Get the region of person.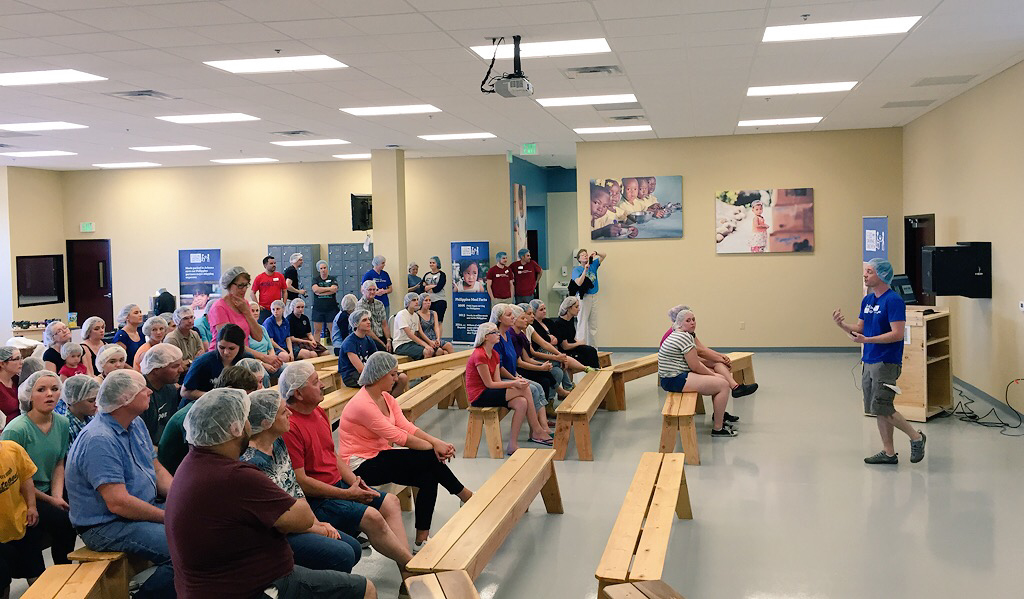
547:292:602:368.
